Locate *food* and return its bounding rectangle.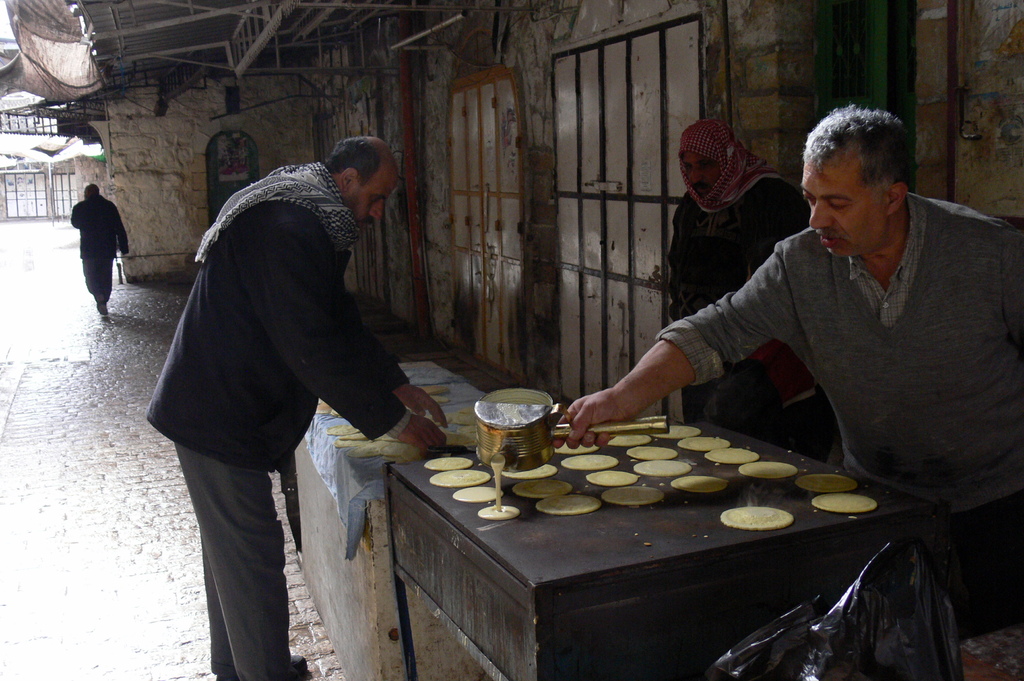
{"x1": 554, "y1": 440, "x2": 602, "y2": 456}.
